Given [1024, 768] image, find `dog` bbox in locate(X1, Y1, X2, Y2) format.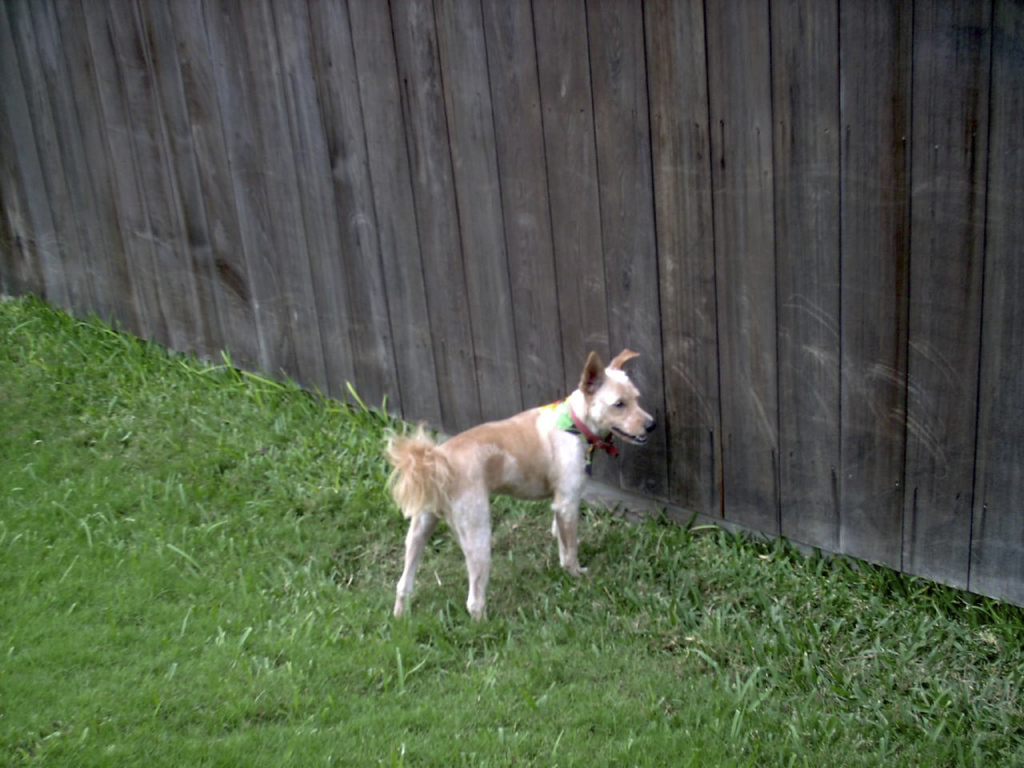
locate(385, 350, 658, 626).
